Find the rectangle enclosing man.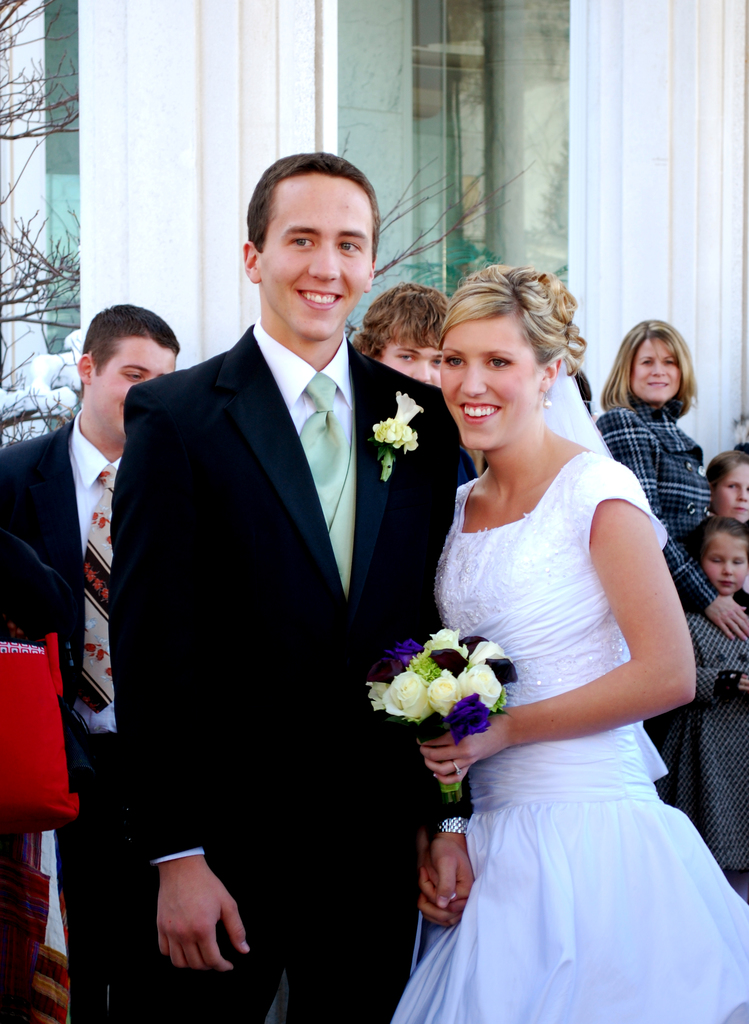
crop(108, 155, 480, 1023).
